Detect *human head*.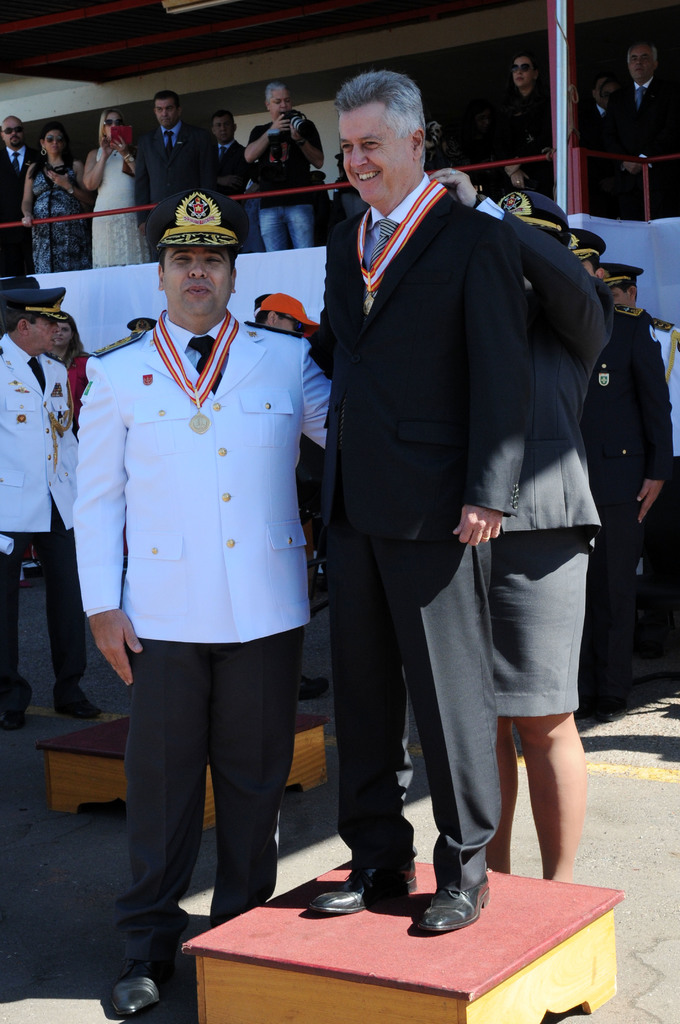
Detected at BBox(211, 110, 236, 143).
